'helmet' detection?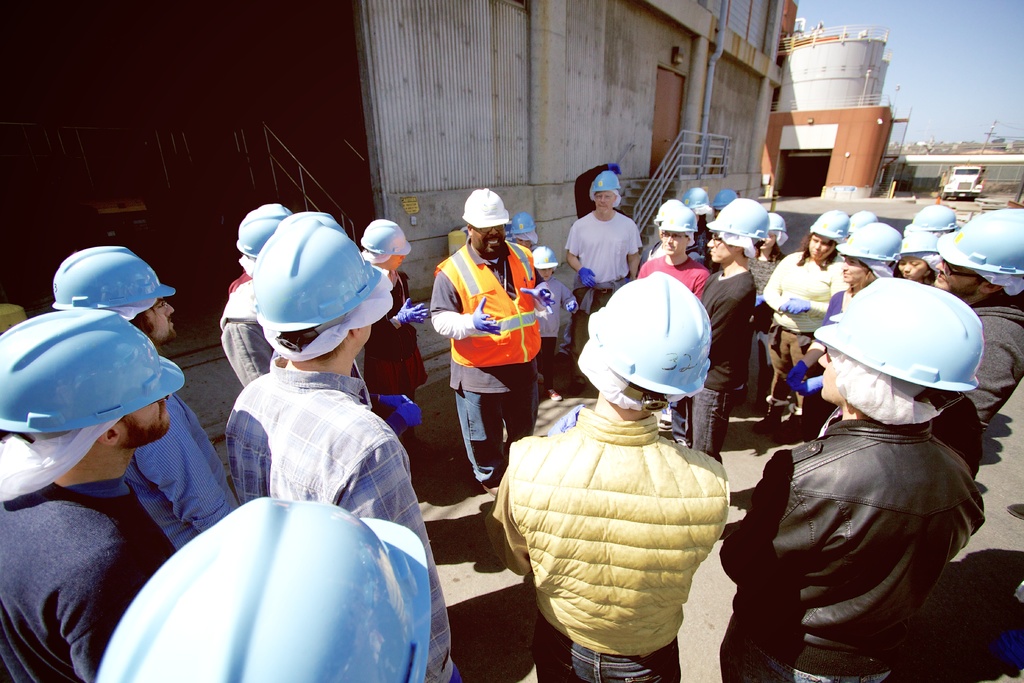
bbox=[587, 169, 621, 199]
